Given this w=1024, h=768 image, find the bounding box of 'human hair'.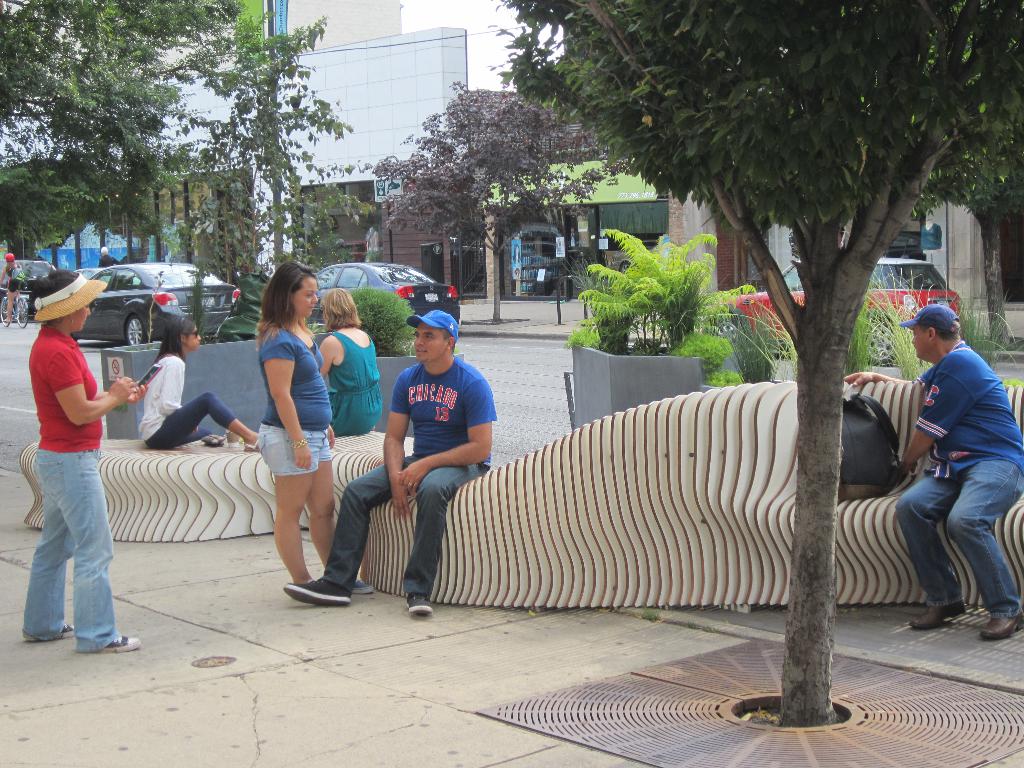
bbox=[255, 258, 319, 349].
